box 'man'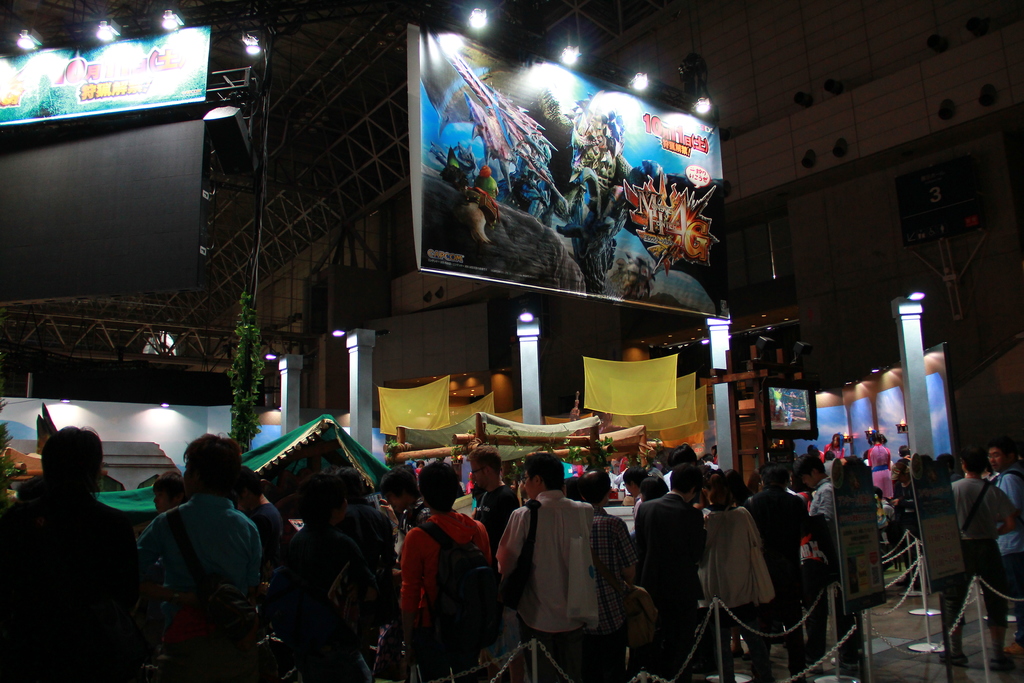
700,452,718,470
